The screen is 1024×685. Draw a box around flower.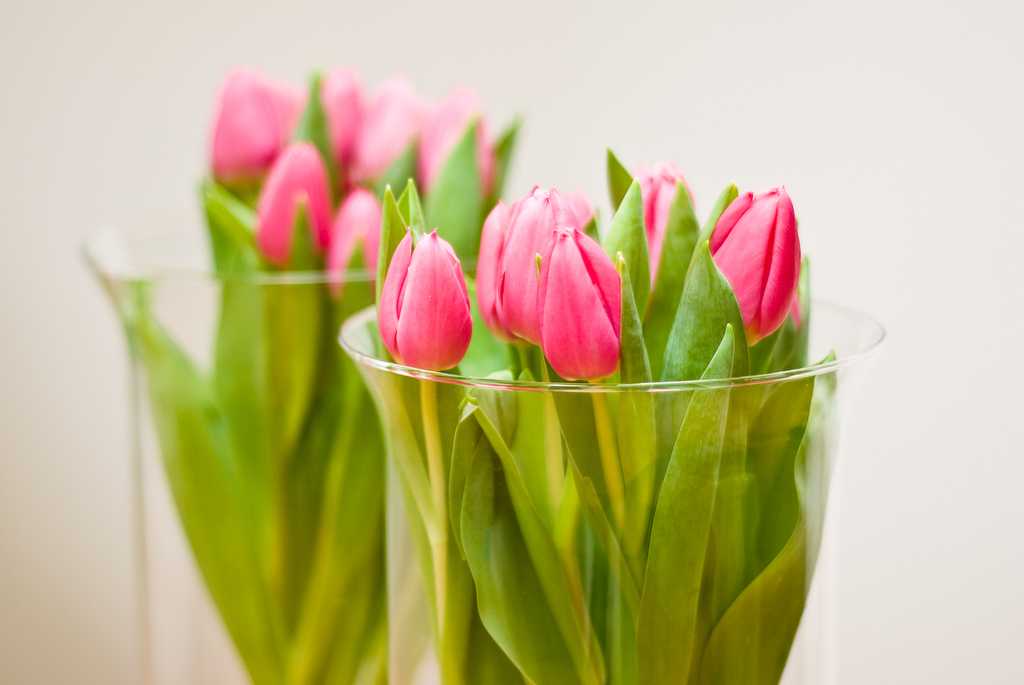
left=707, top=183, right=803, bottom=351.
